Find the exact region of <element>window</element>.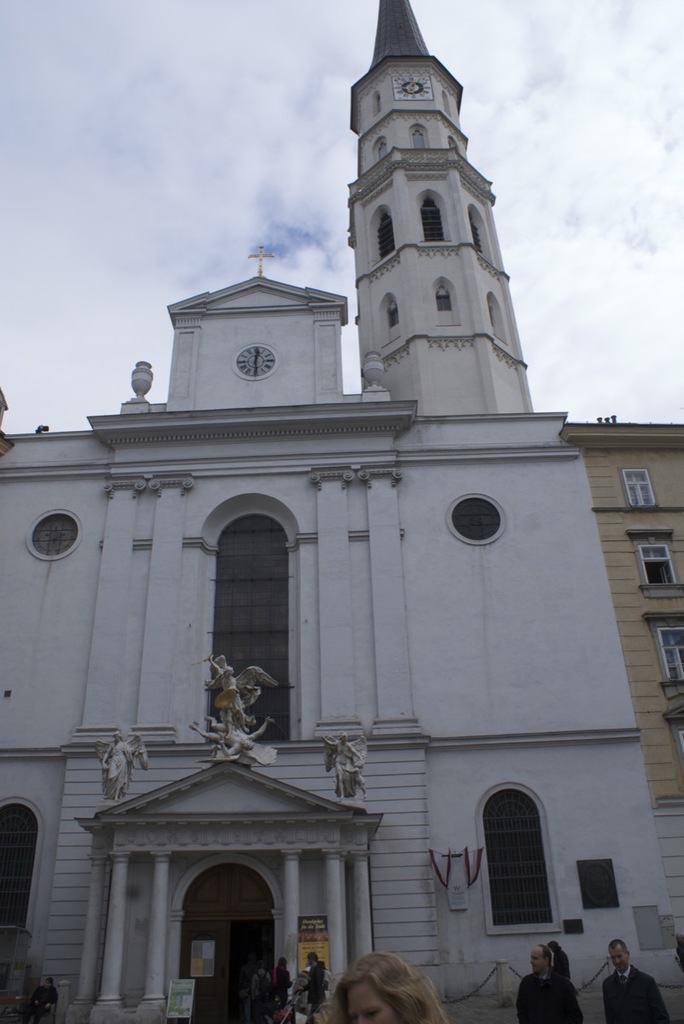
Exact region: 670, 712, 683, 765.
